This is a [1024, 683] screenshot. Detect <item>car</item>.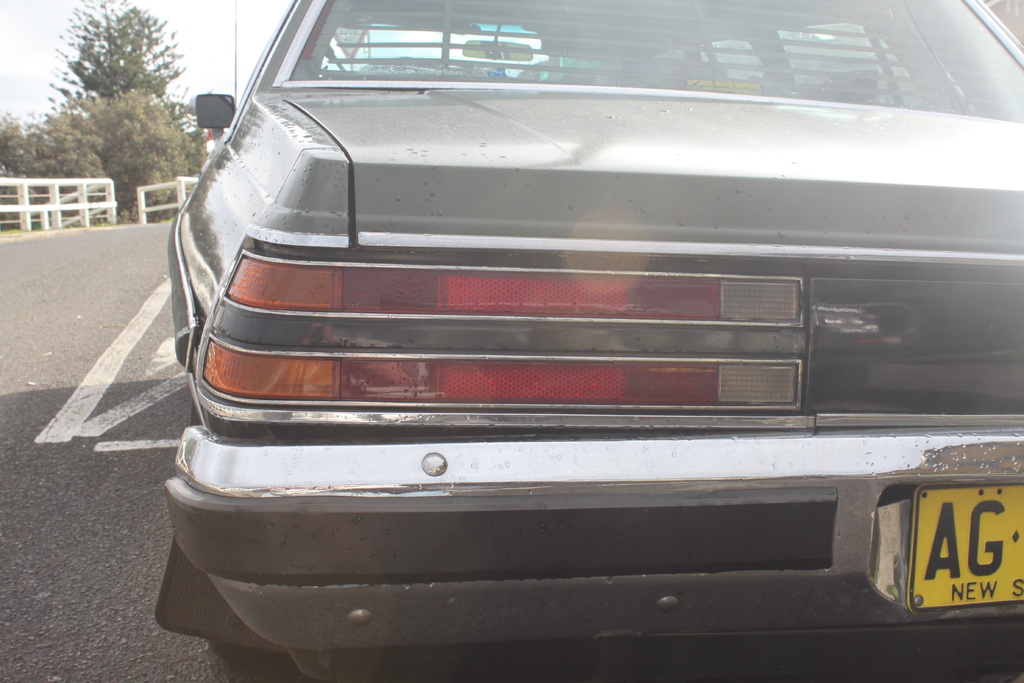
bbox=(139, 35, 978, 682).
